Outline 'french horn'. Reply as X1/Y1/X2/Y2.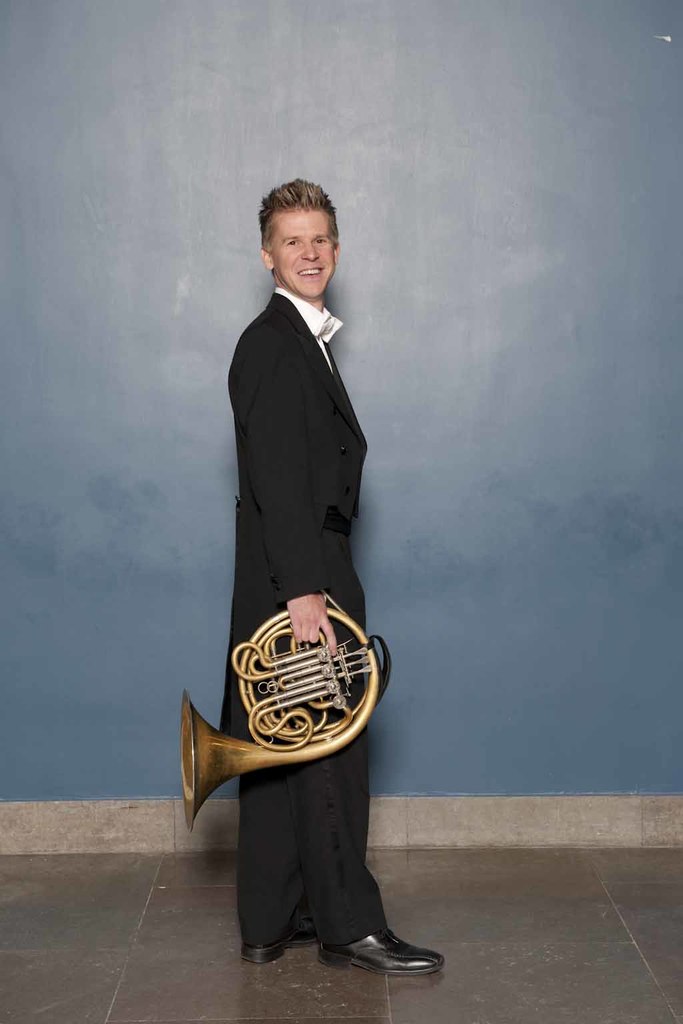
163/608/372/835.
